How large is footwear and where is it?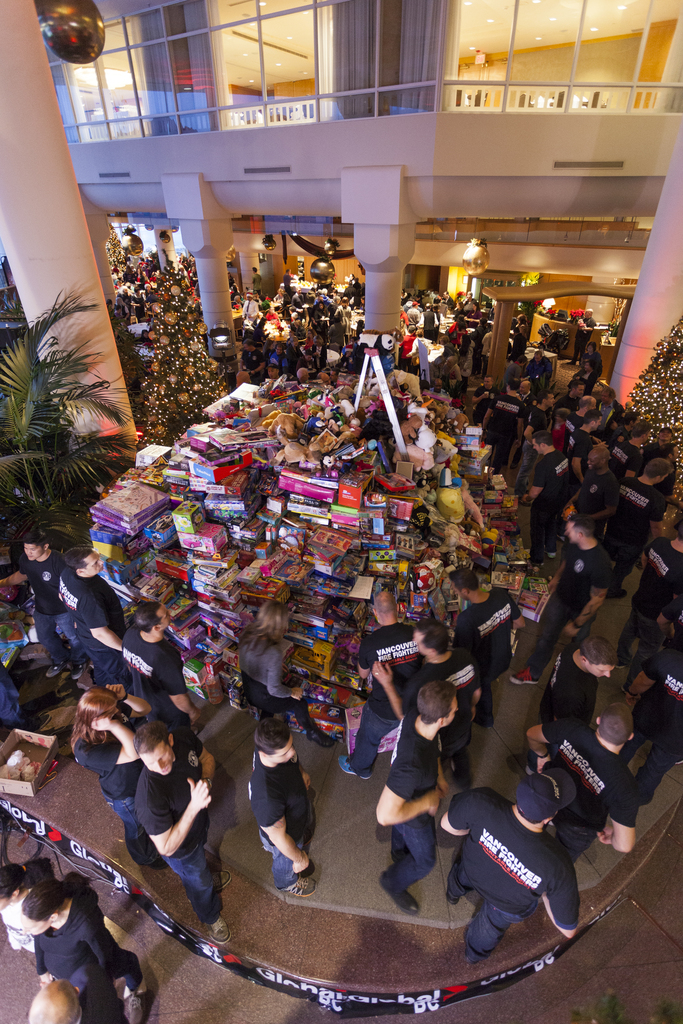
Bounding box: left=306, top=726, right=337, bottom=749.
